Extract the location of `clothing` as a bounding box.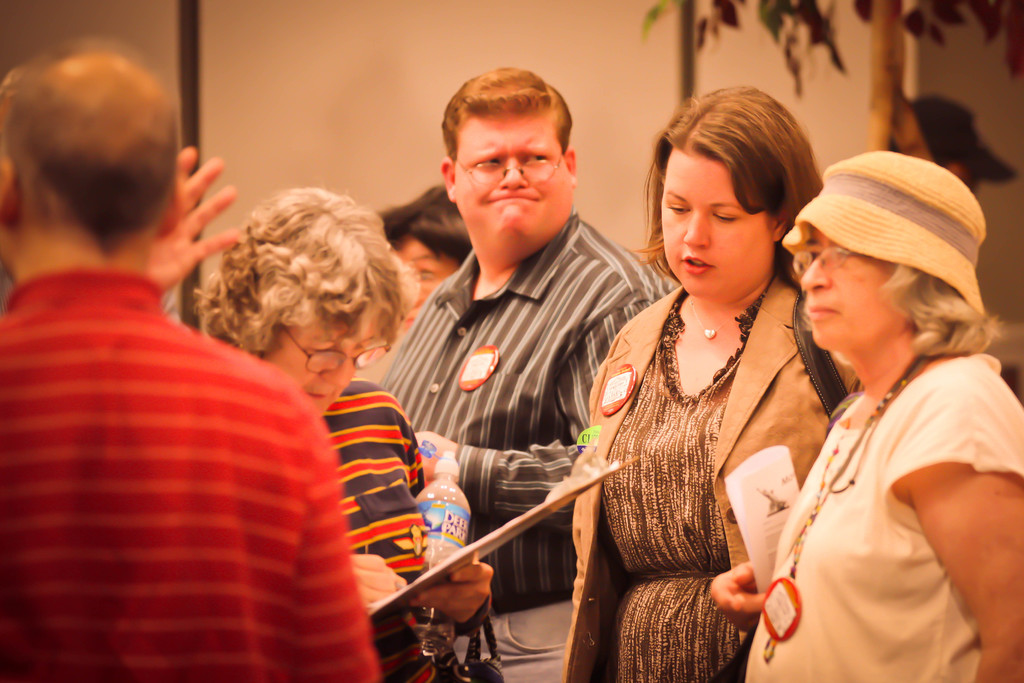
box=[6, 187, 364, 682].
